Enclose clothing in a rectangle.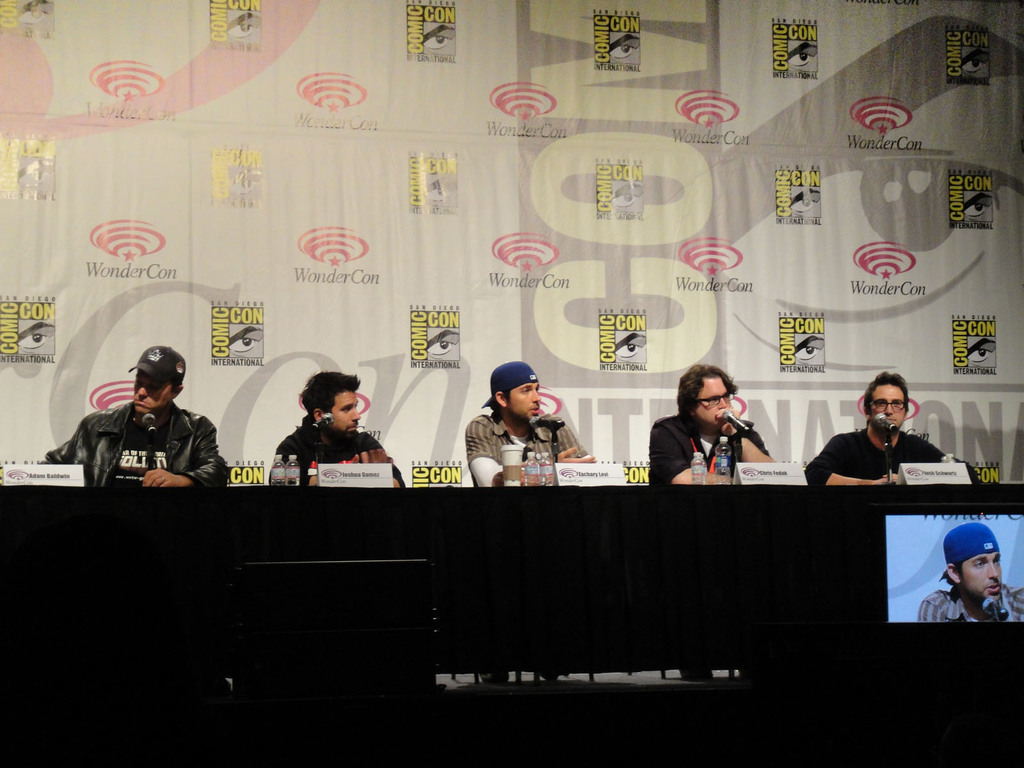
bbox=(644, 413, 767, 488).
